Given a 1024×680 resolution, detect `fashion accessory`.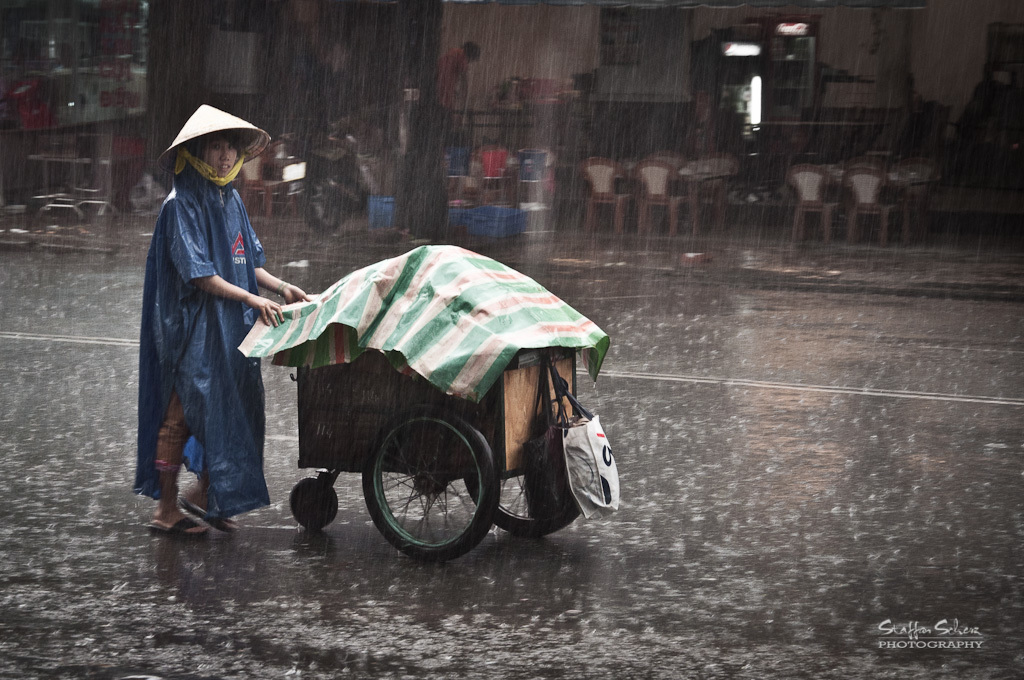
rect(180, 497, 240, 536).
